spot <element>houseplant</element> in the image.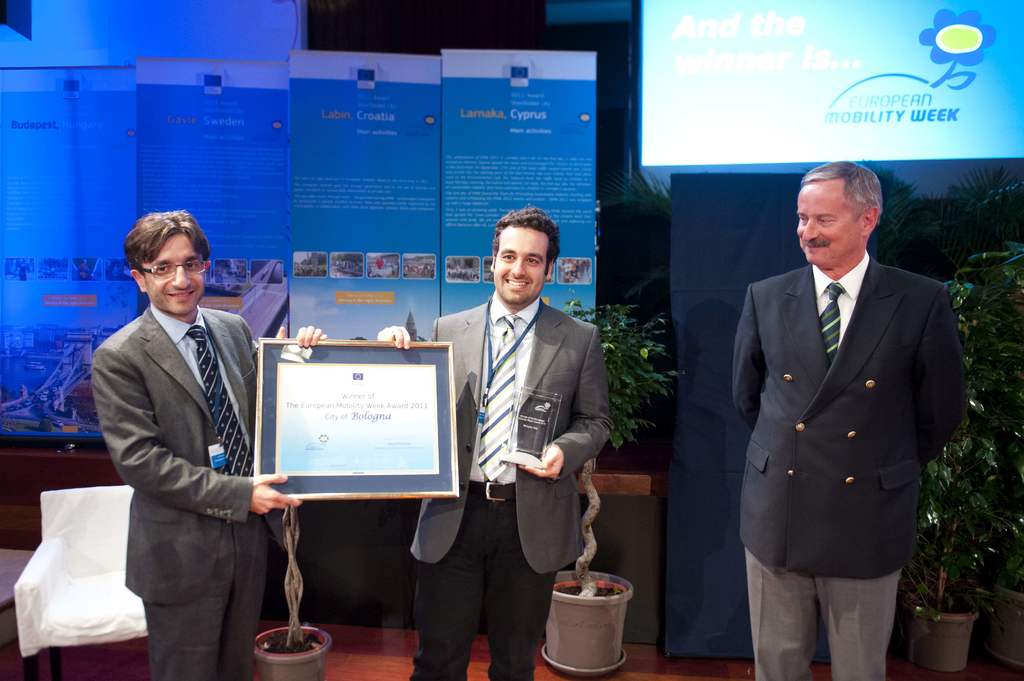
<element>houseplant</element> found at (x1=249, y1=499, x2=334, y2=680).
